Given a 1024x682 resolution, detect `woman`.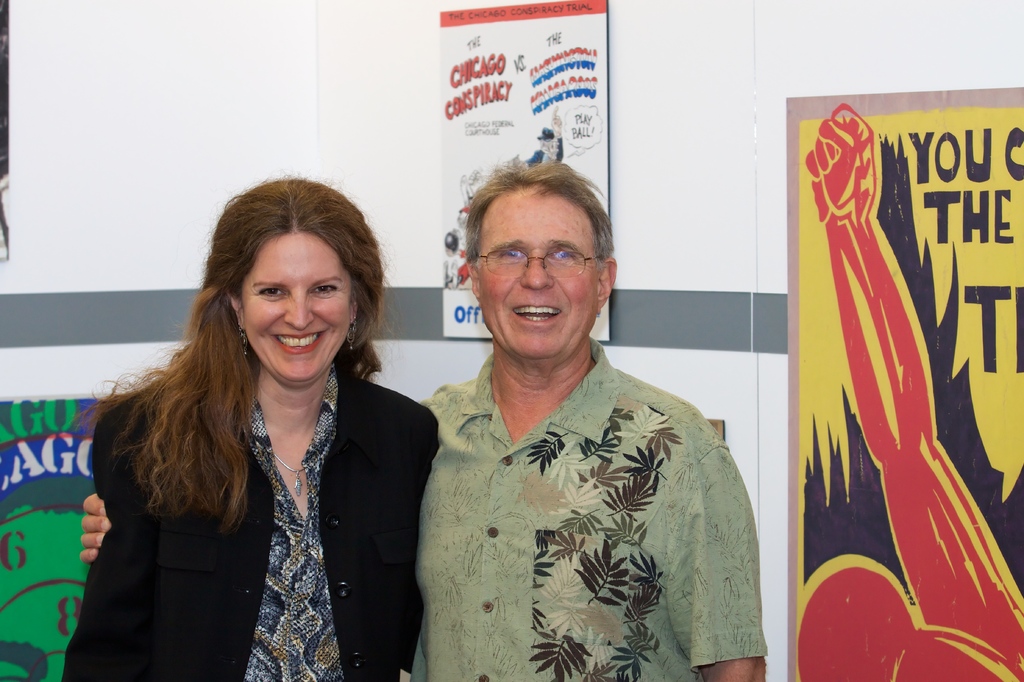
bbox=(83, 209, 435, 681).
